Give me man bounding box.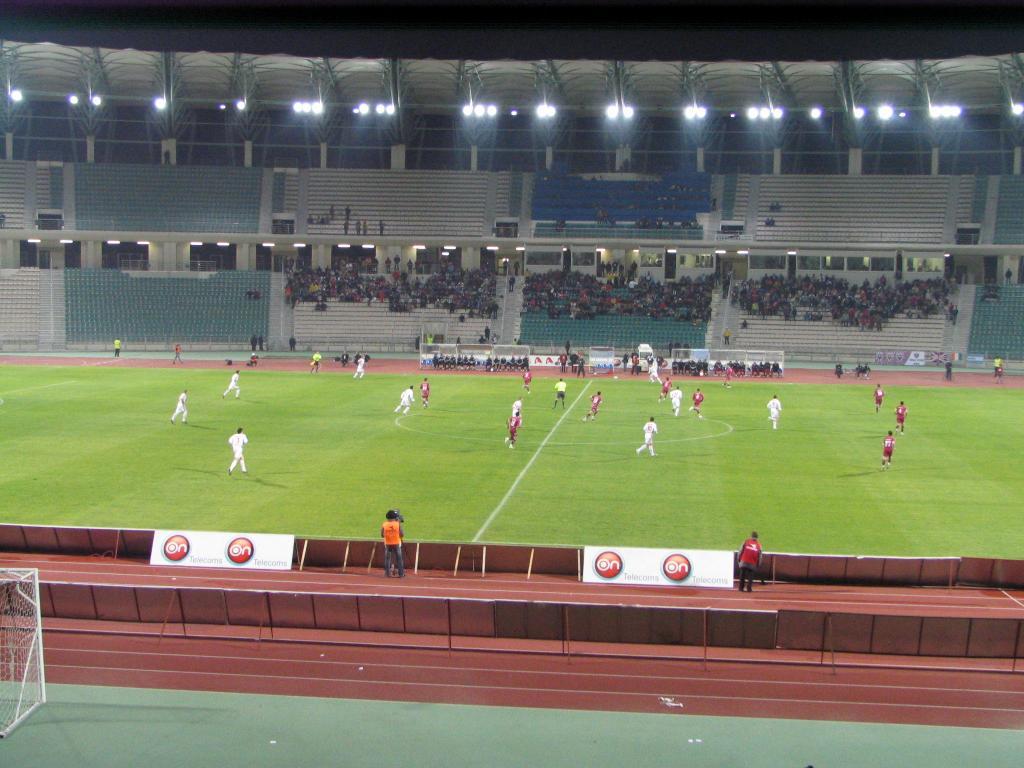
[379, 510, 404, 578].
